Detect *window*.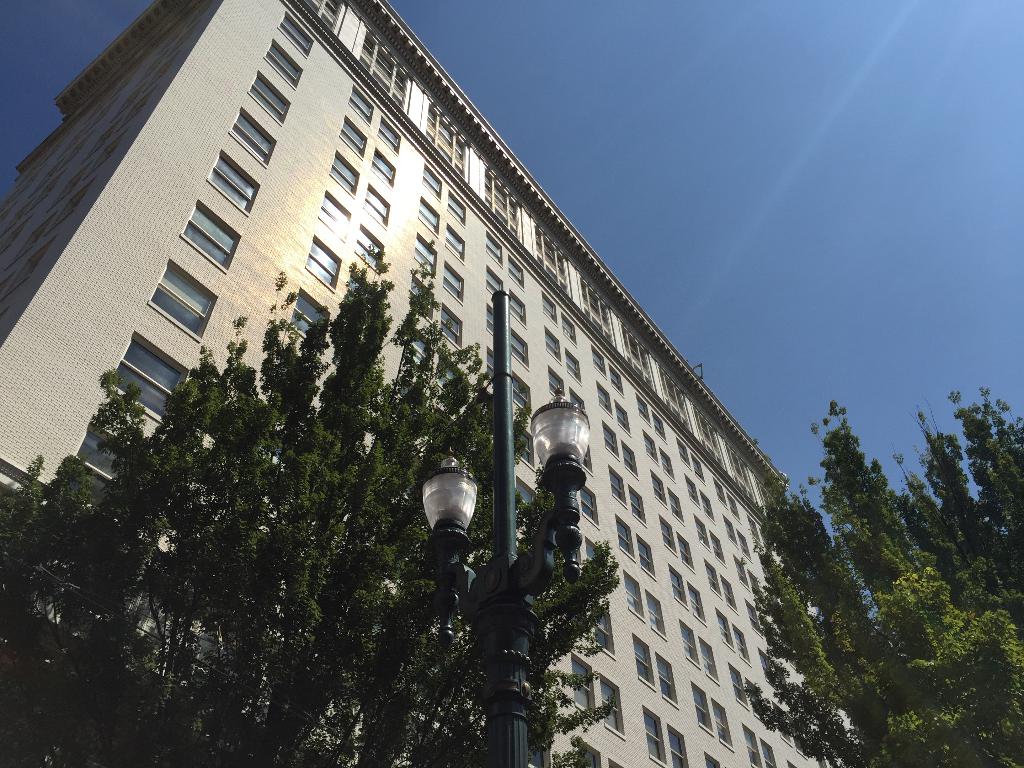
Detected at x1=424, y1=161, x2=445, y2=195.
